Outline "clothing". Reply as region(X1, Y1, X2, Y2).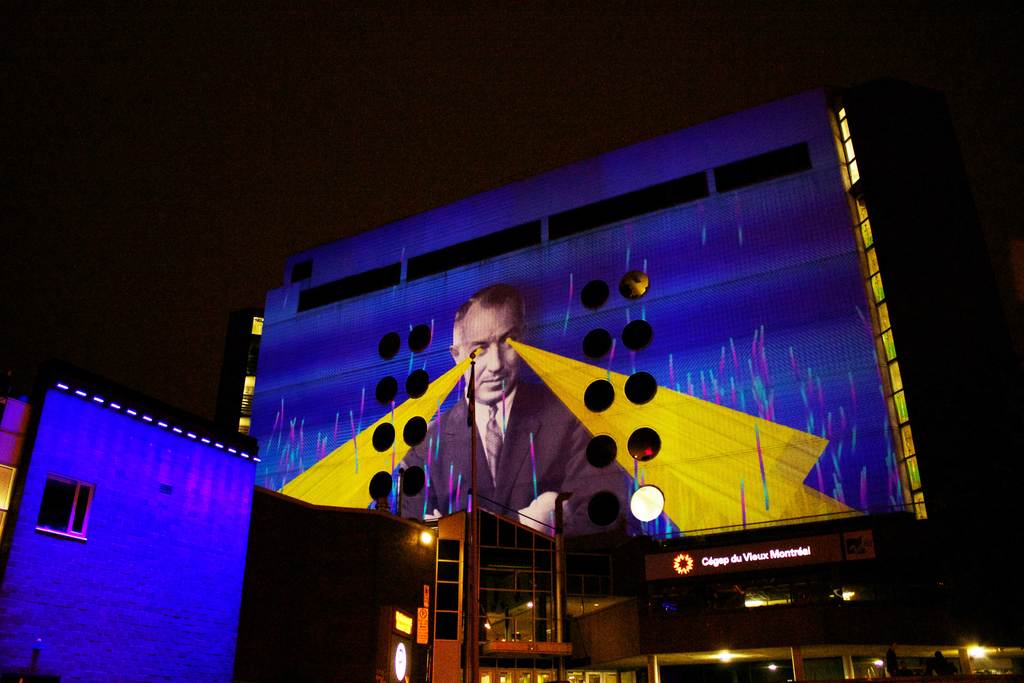
region(424, 354, 610, 545).
